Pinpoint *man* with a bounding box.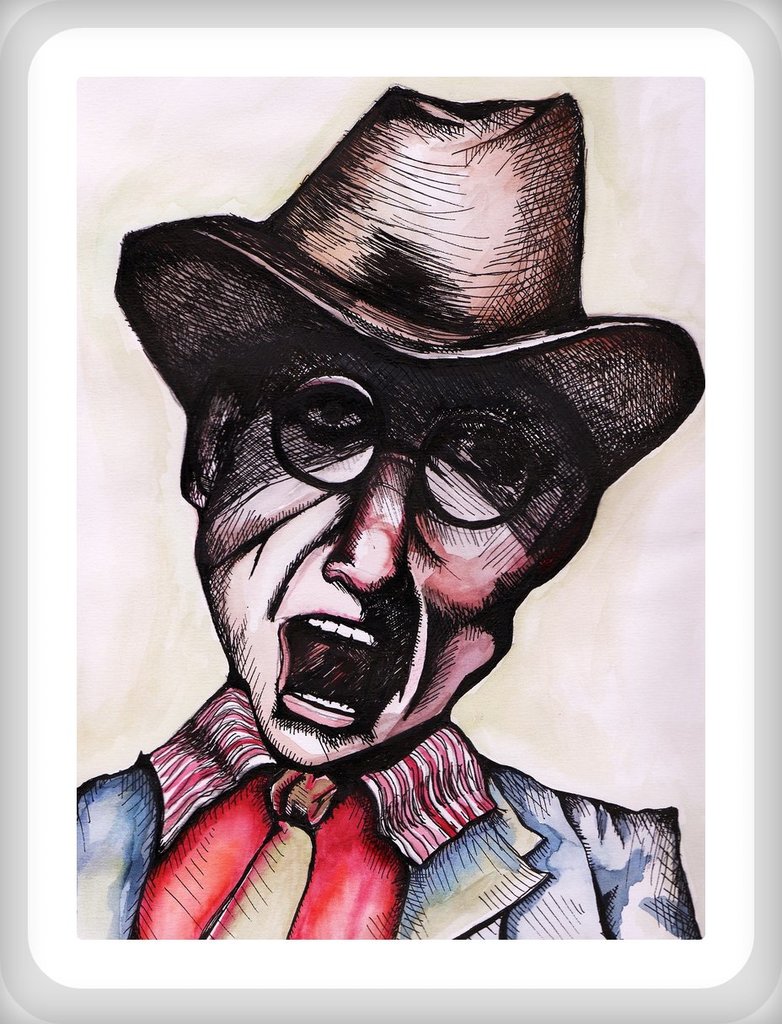
(68,40,717,961).
